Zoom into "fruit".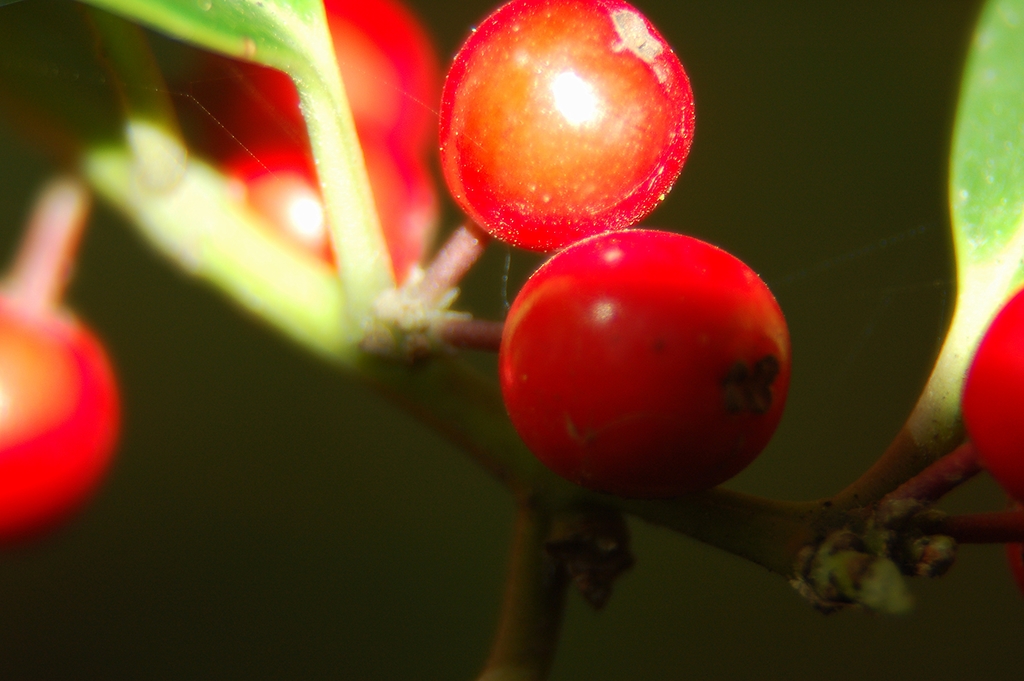
Zoom target: 427,0,695,272.
